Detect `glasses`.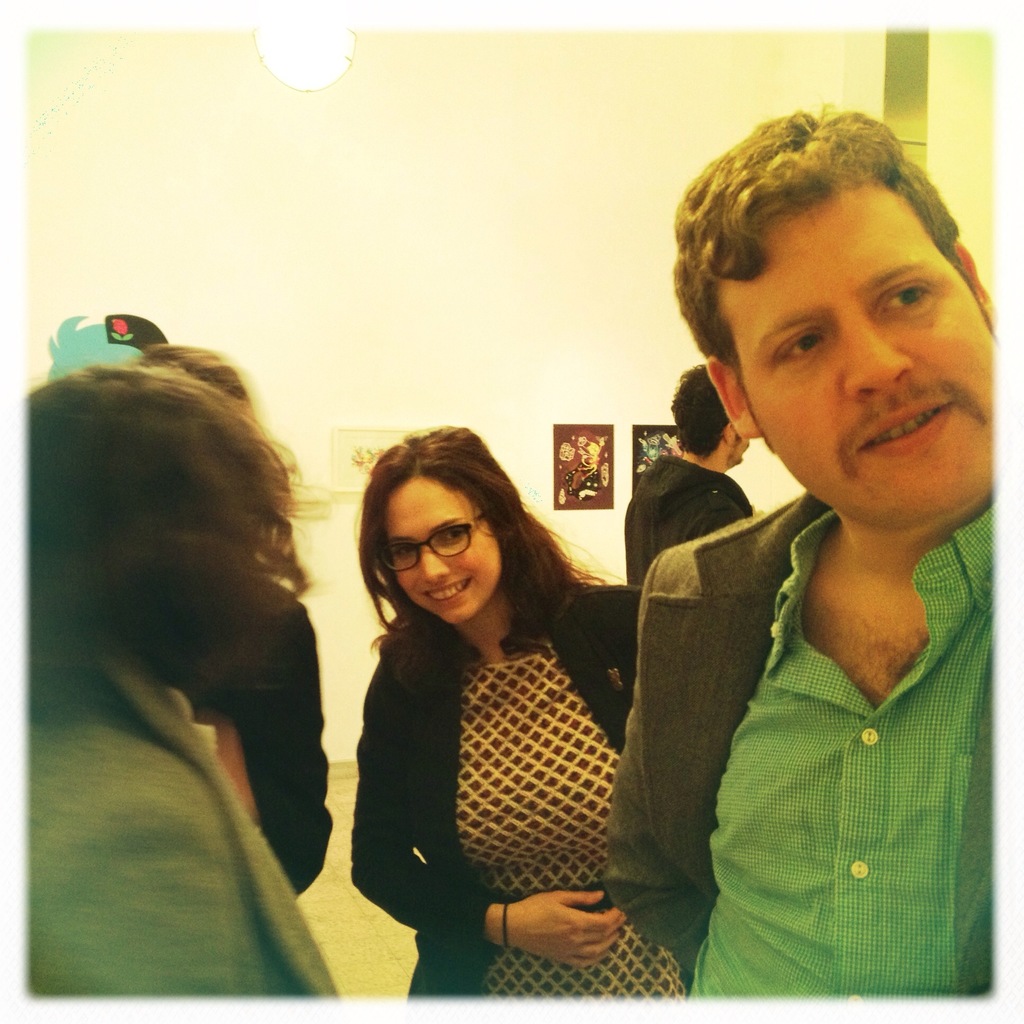
Detected at x1=379, y1=512, x2=485, y2=575.
